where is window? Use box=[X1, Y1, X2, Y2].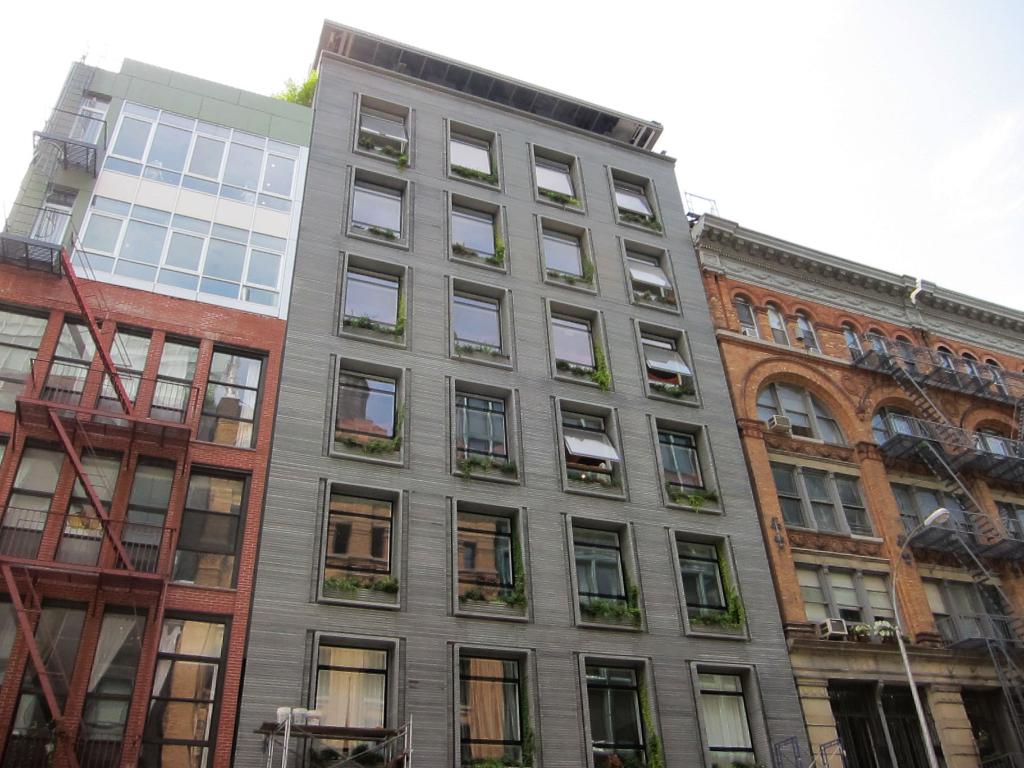
box=[349, 261, 397, 333].
